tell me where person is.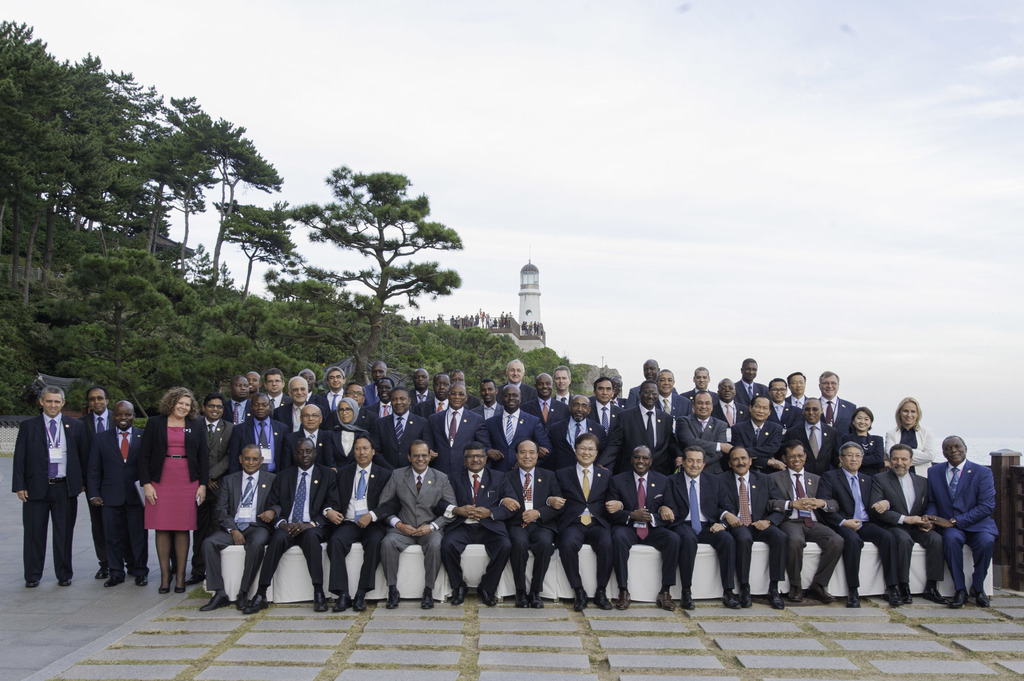
person is at [129,389,191,598].
